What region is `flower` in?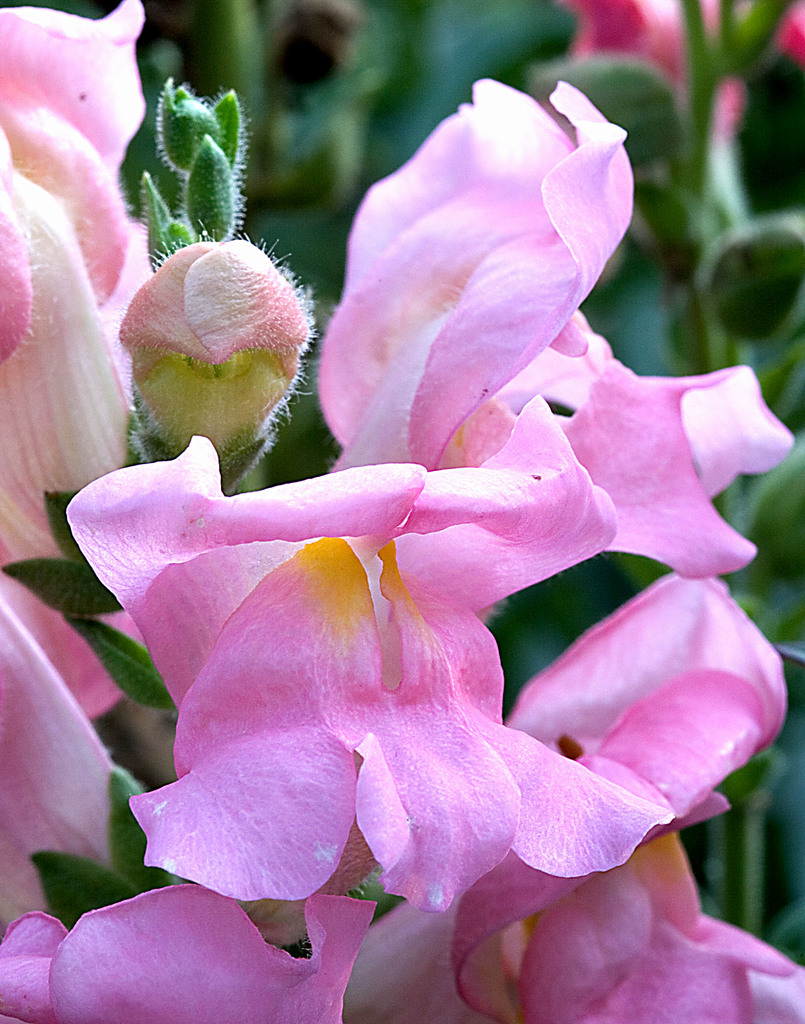
[123, 470, 639, 936].
